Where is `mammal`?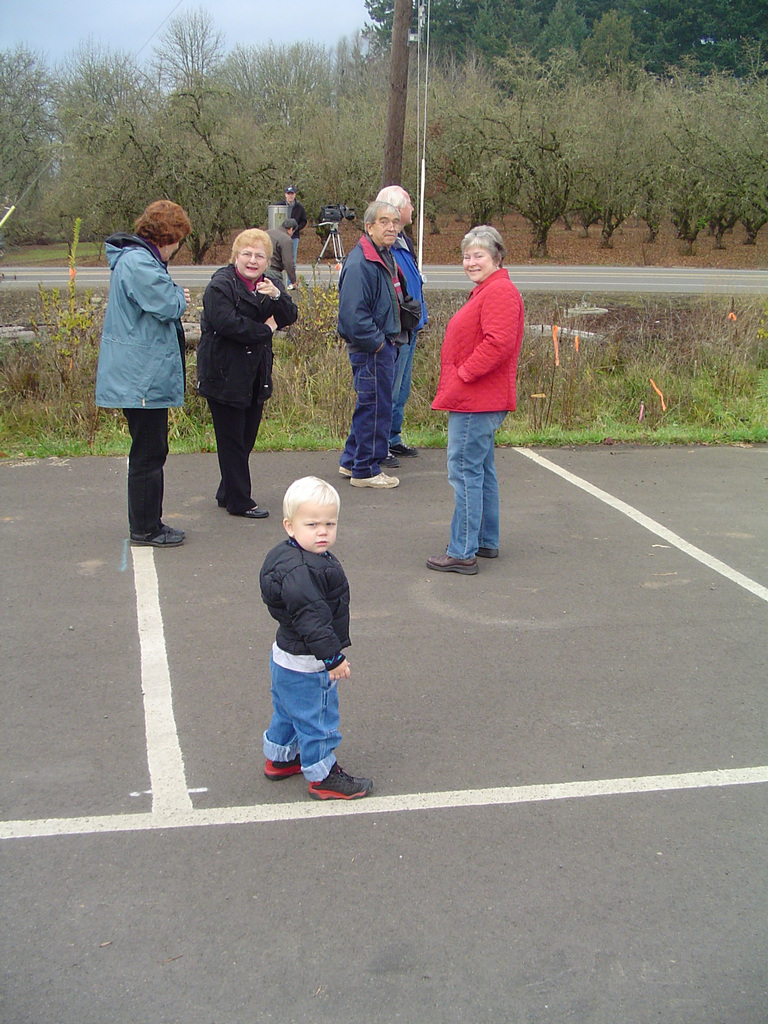
<bbox>429, 225, 525, 575</bbox>.
